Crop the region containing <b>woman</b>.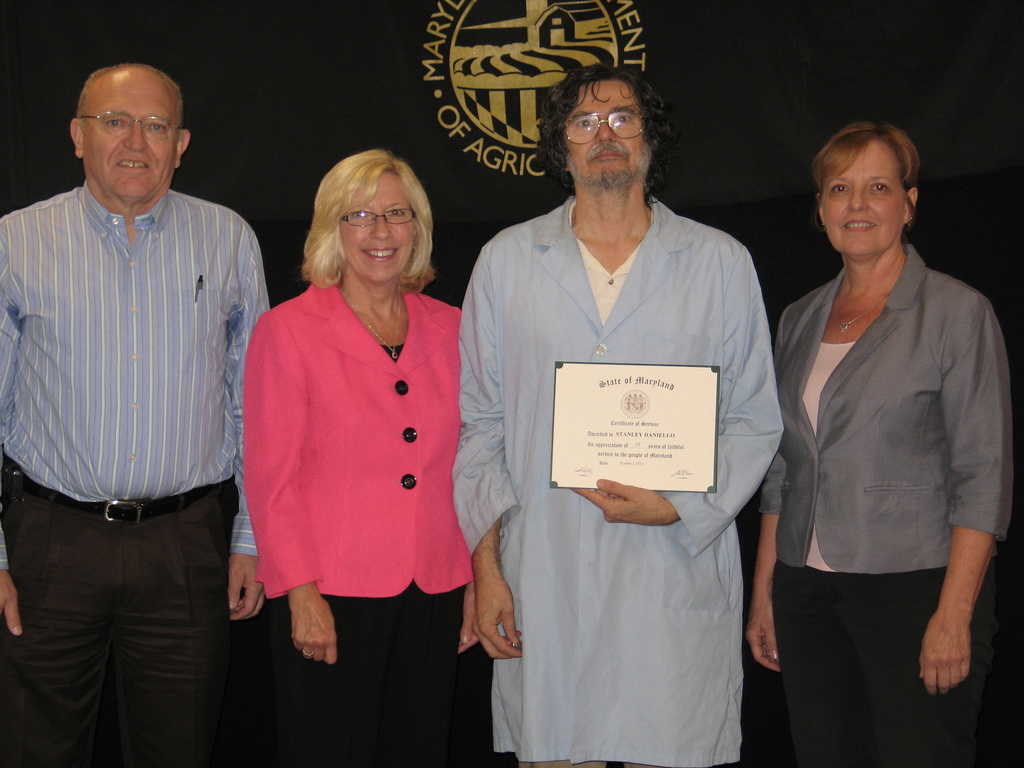
Crop region: Rect(741, 121, 1014, 767).
